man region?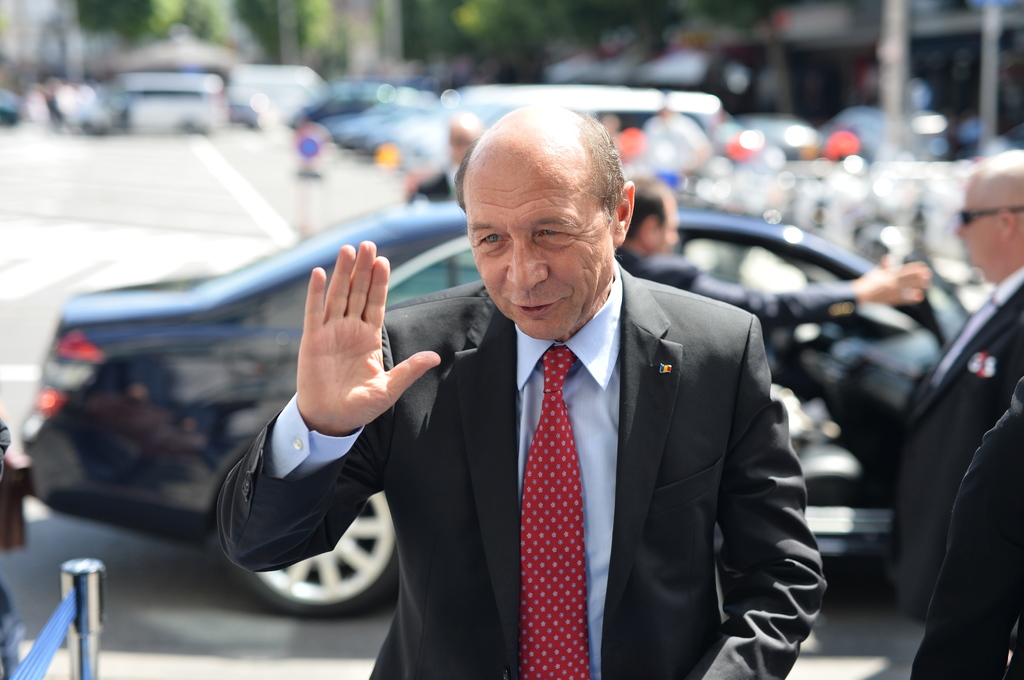
box(0, 415, 26, 679)
